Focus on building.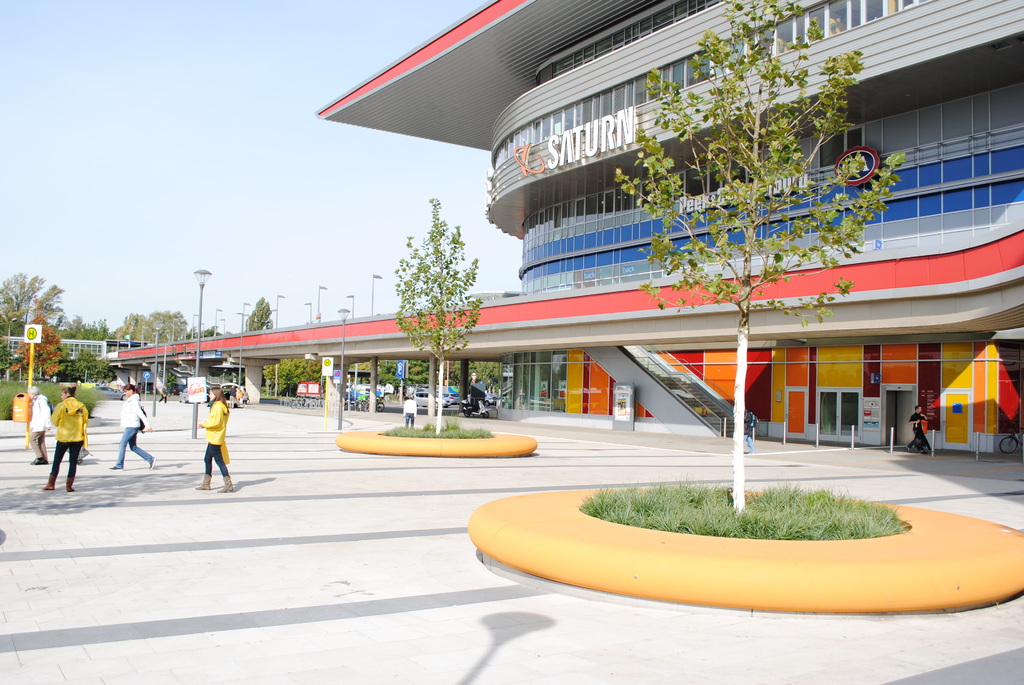
Focused at l=314, t=0, r=1023, b=461.
